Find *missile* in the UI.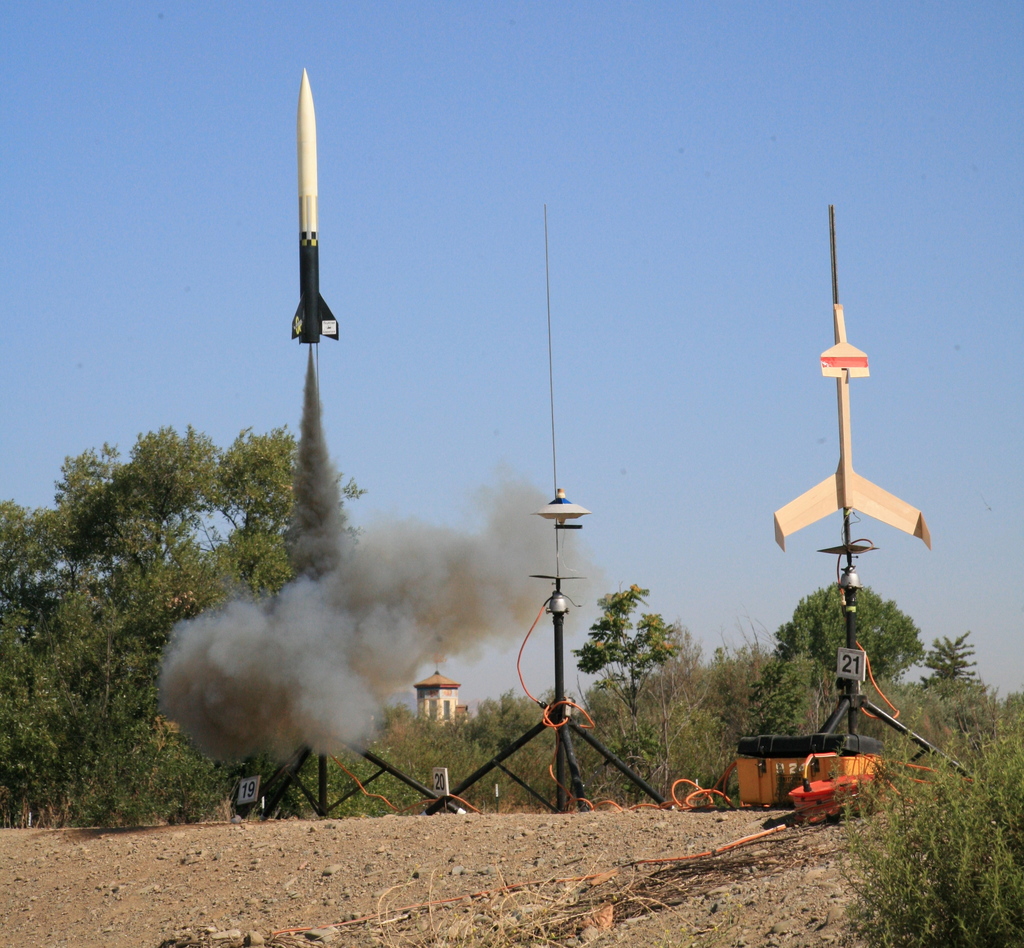
UI element at {"x1": 287, "y1": 67, "x2": 337, "y2": 346}.
